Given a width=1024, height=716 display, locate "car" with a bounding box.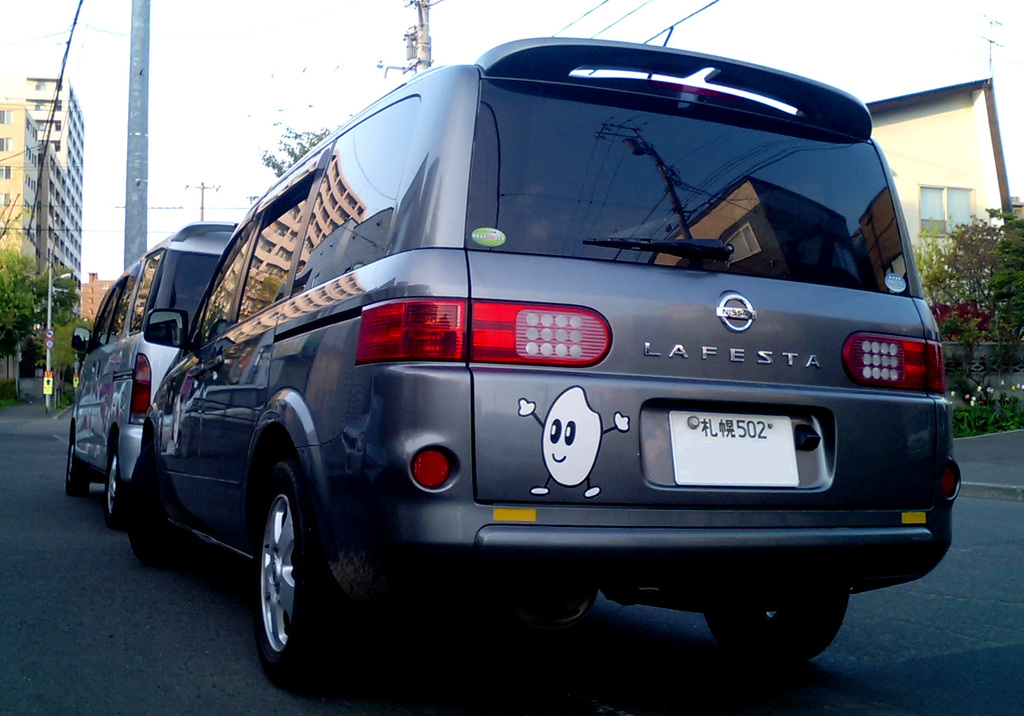
Located: BBox(141, 35, 973, 697).
